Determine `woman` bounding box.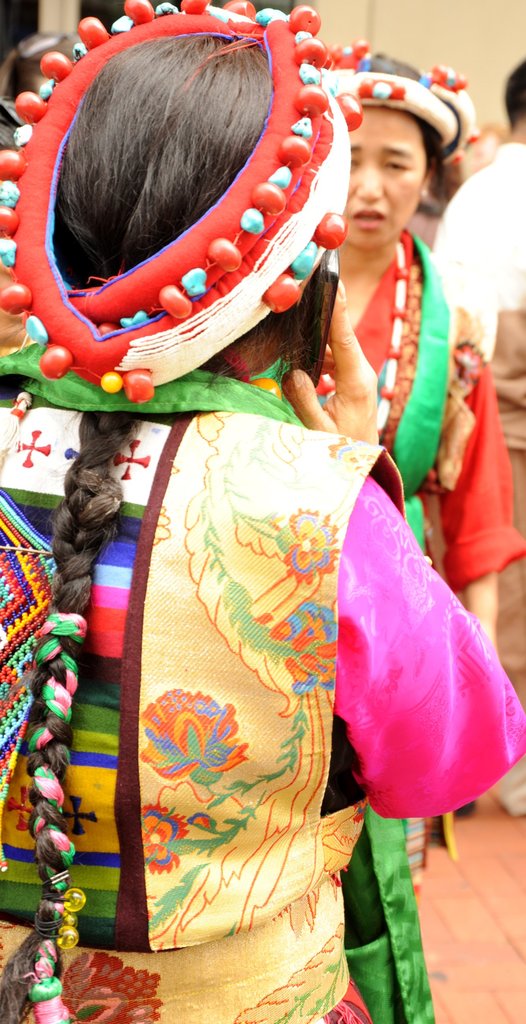
Determined: <bbox>0, 0, 525, 1023</bbox>.
